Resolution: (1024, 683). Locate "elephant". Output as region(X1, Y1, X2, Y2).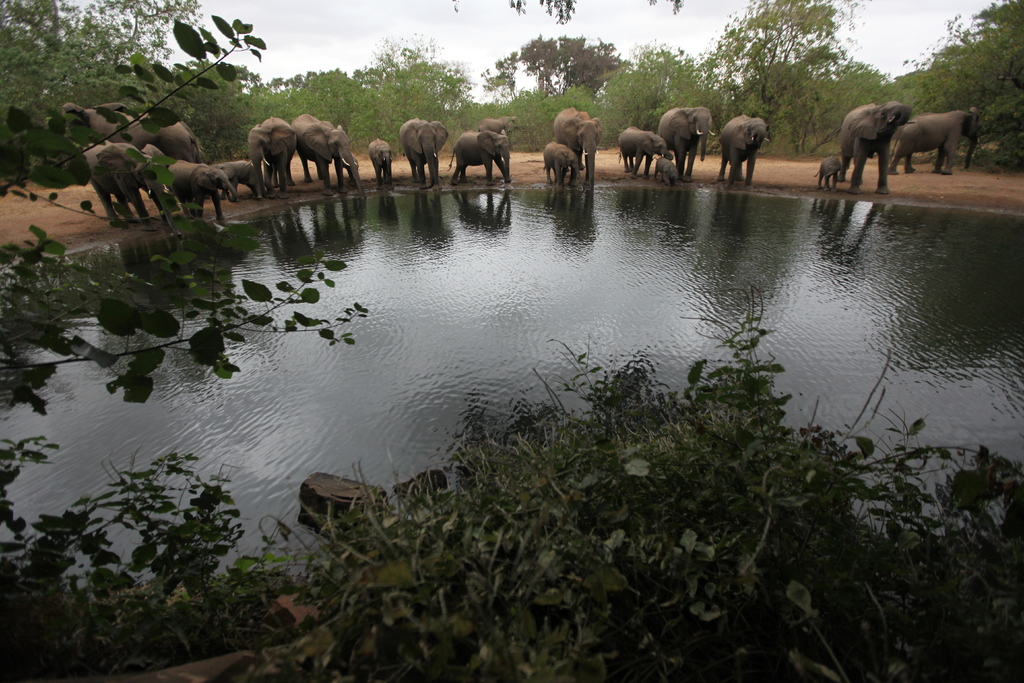
region(86, 145, 174, 226).
